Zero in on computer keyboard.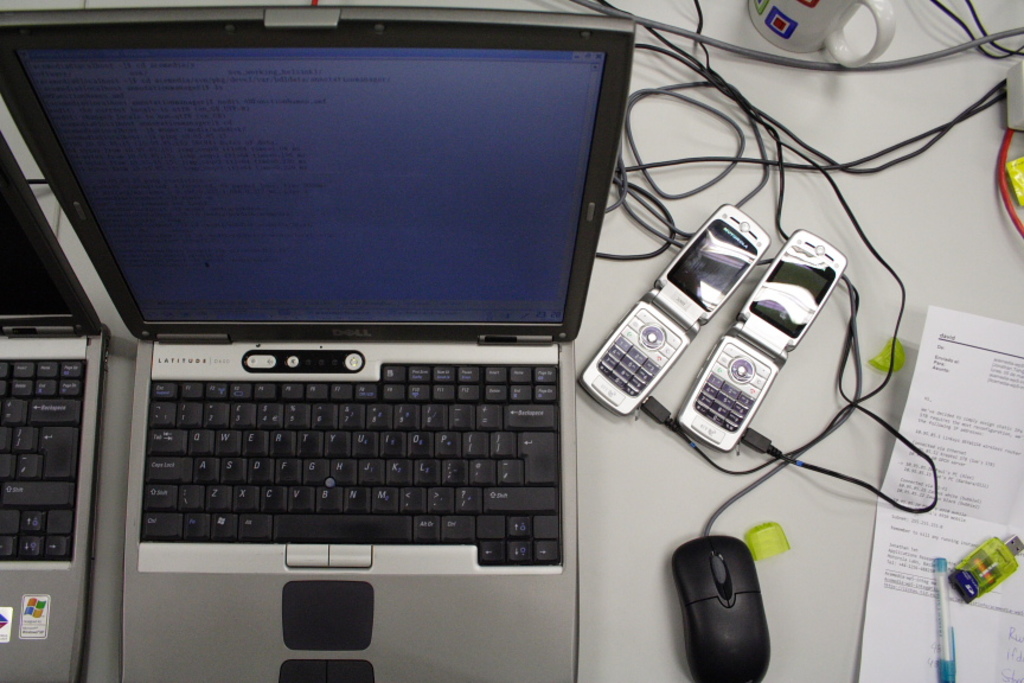
Zeroed in: bbox=(0, 357, 88, 566).
